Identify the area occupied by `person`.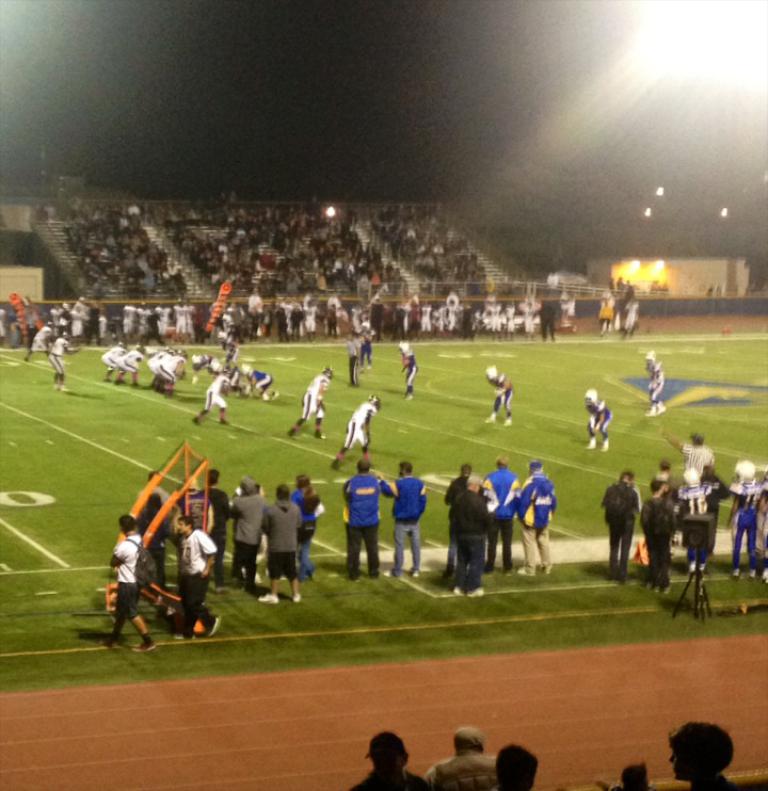
Area: <region>759, 473, 767, 575</region>.
